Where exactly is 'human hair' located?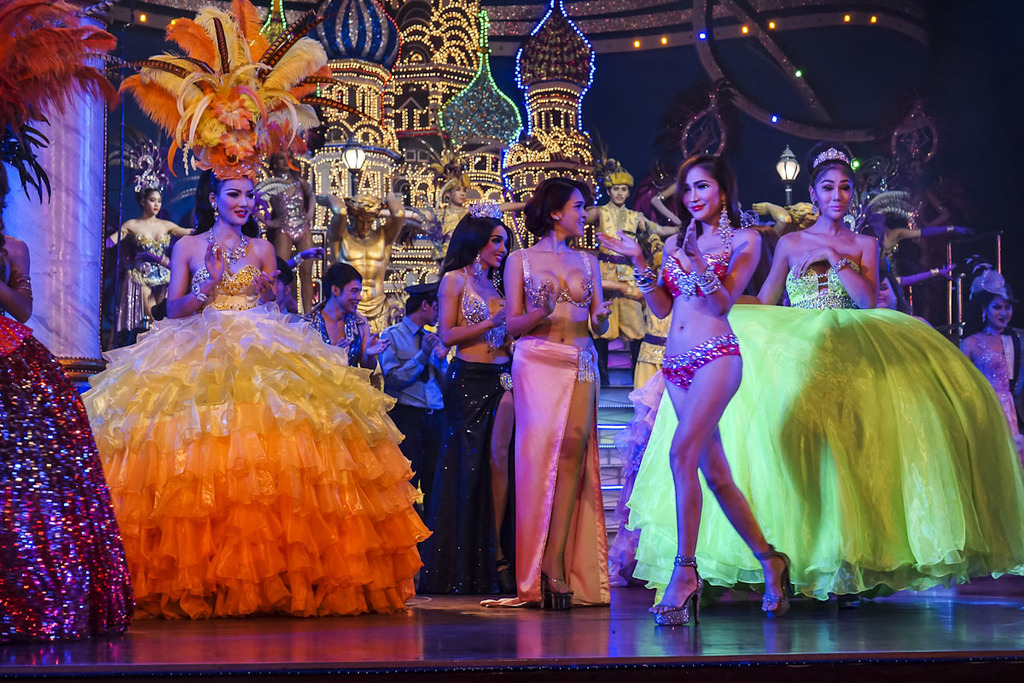
Its bounding box is [813,140,858,206].
